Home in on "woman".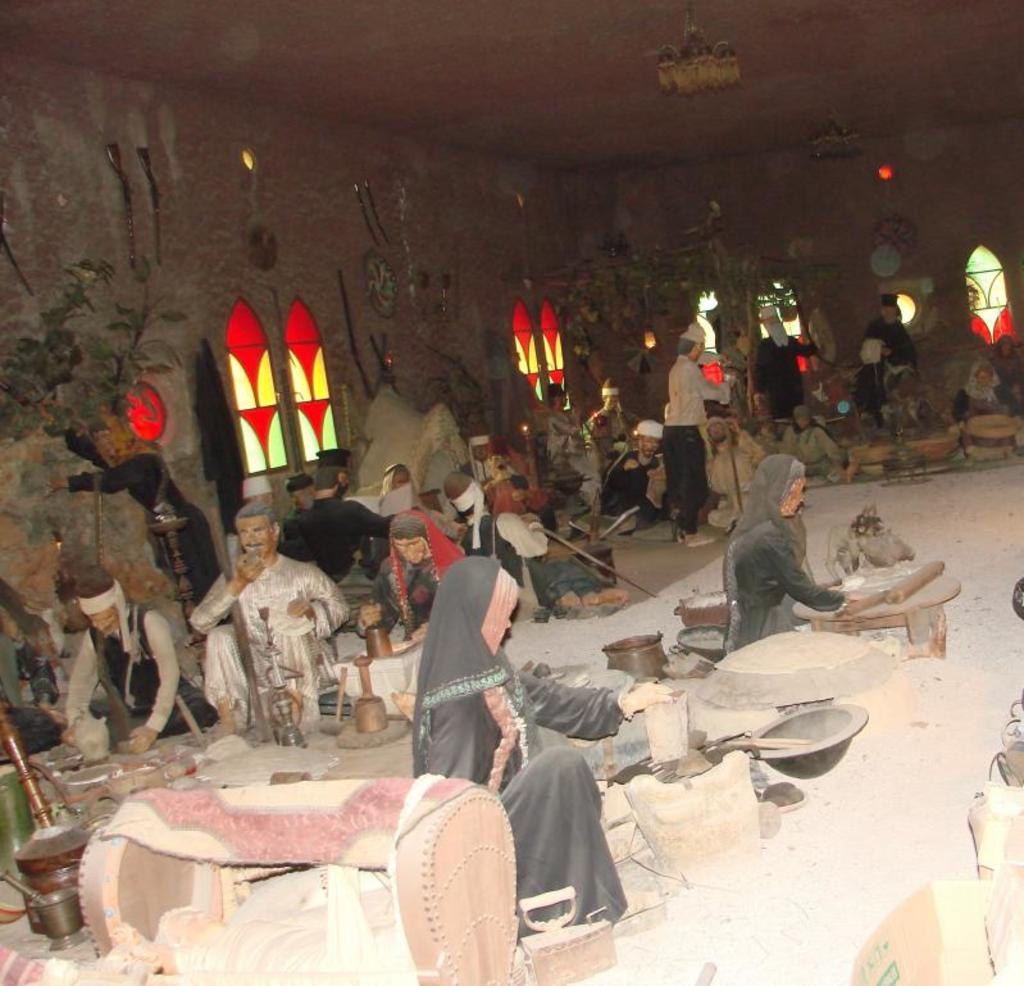
Homed in at {"x1": 400, "y1": 562, "x2": 679, "y2": 962}.
